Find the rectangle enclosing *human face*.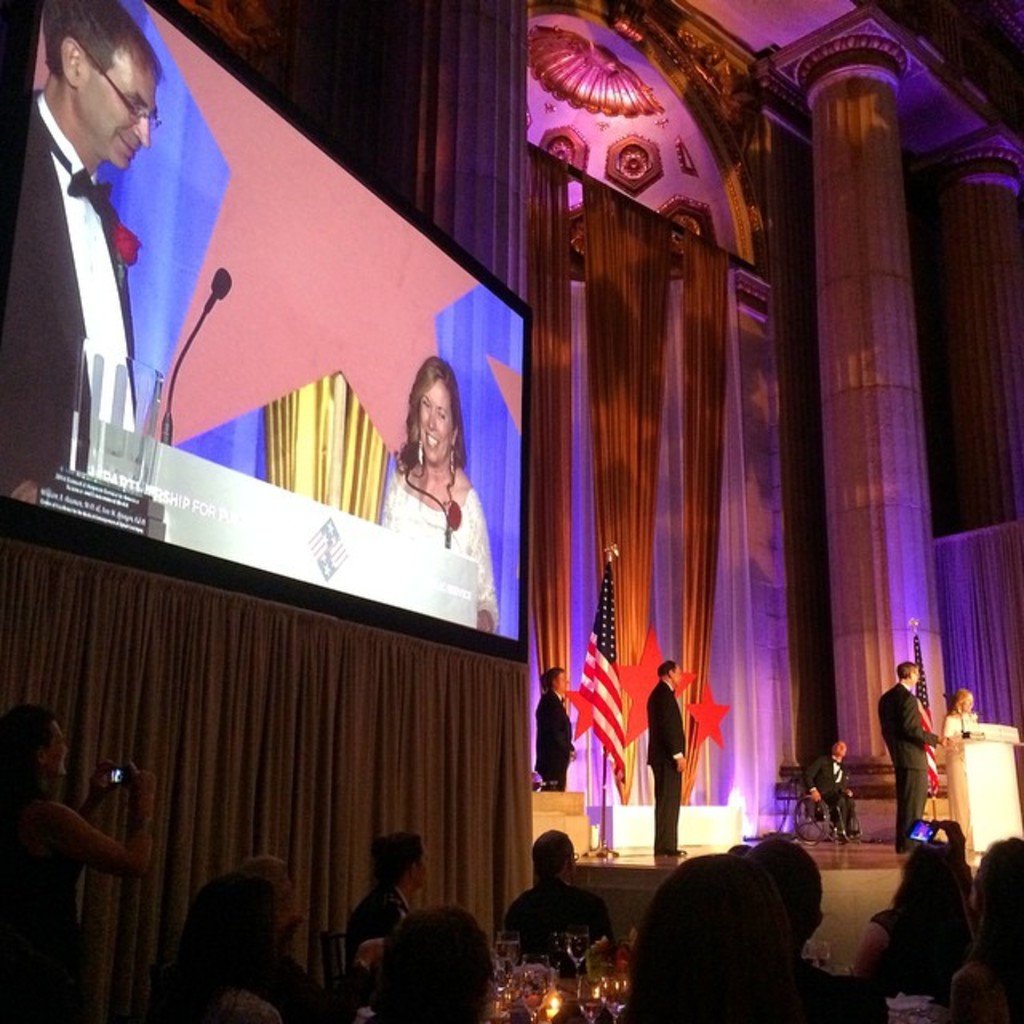
{"left": 667, "top": 661, "right": 680, "bottom": 686}.
